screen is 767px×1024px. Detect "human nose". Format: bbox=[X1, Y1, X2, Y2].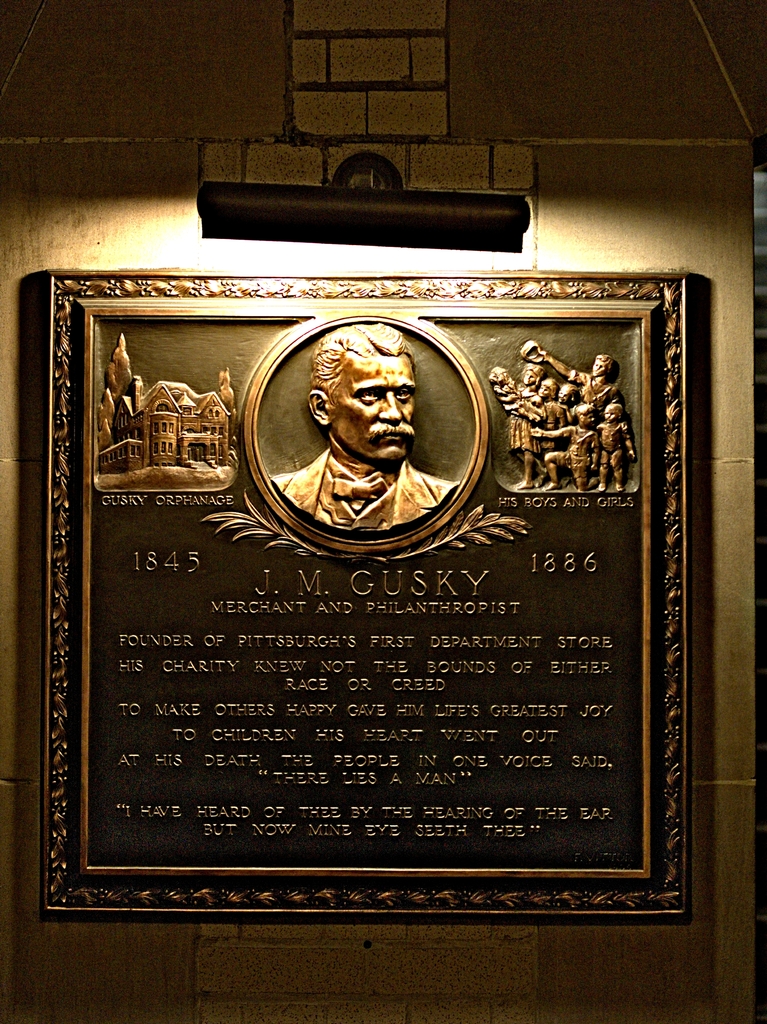
bbox=[382, 393, 403, 426].
